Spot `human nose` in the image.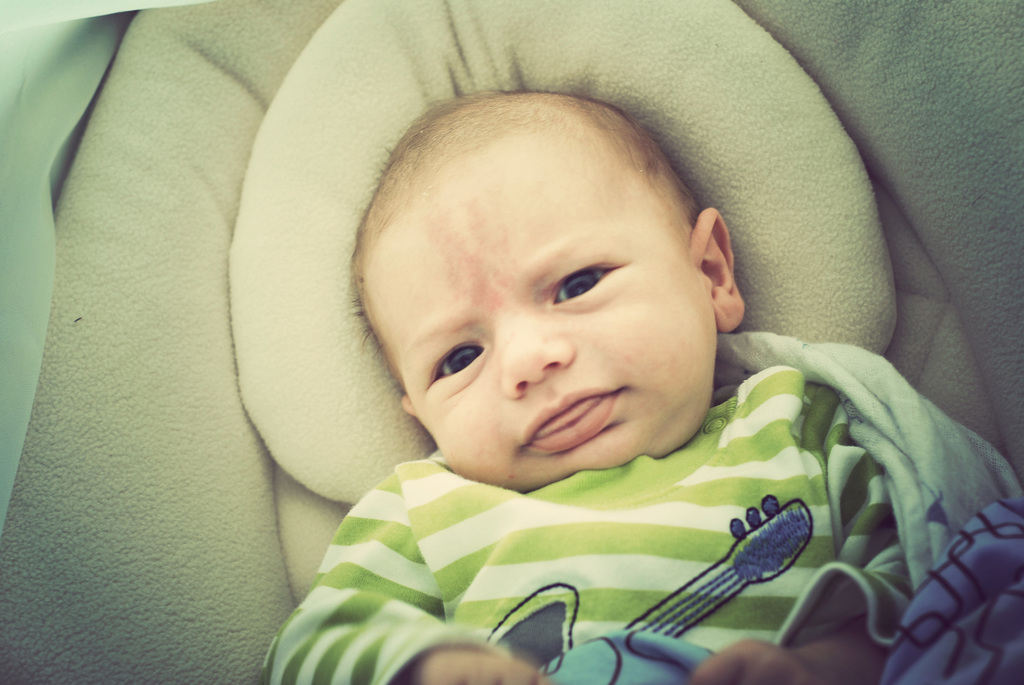
`human nose` found at {"left": 497, "top": 311, "right": 576, "bottom": 402}.
